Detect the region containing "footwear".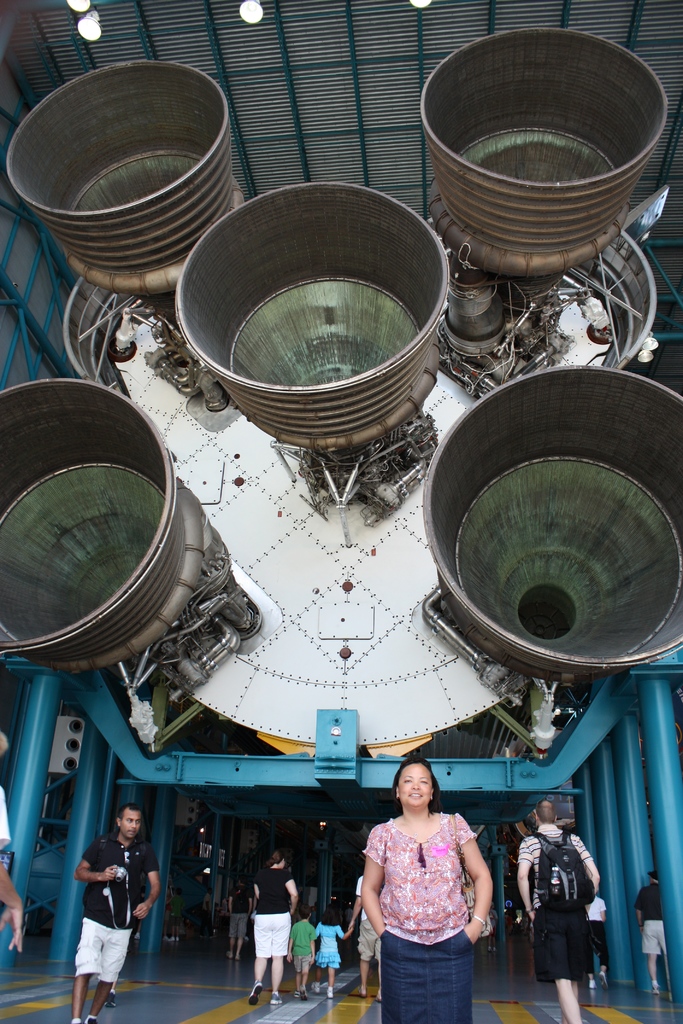
(650,986,661,996).
